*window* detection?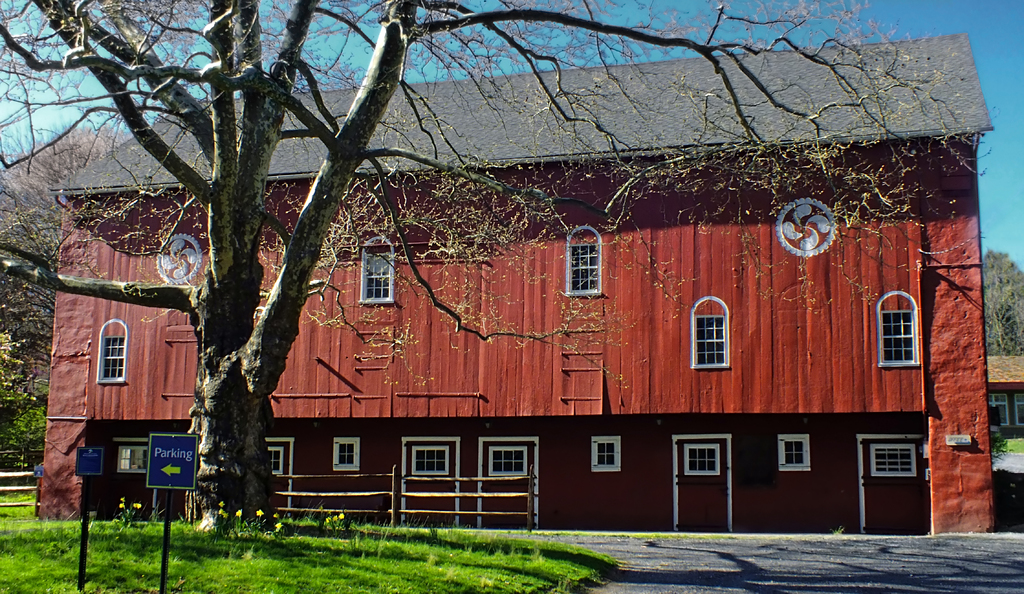
[left=1012, top=391, right=1023, bottom=428]
